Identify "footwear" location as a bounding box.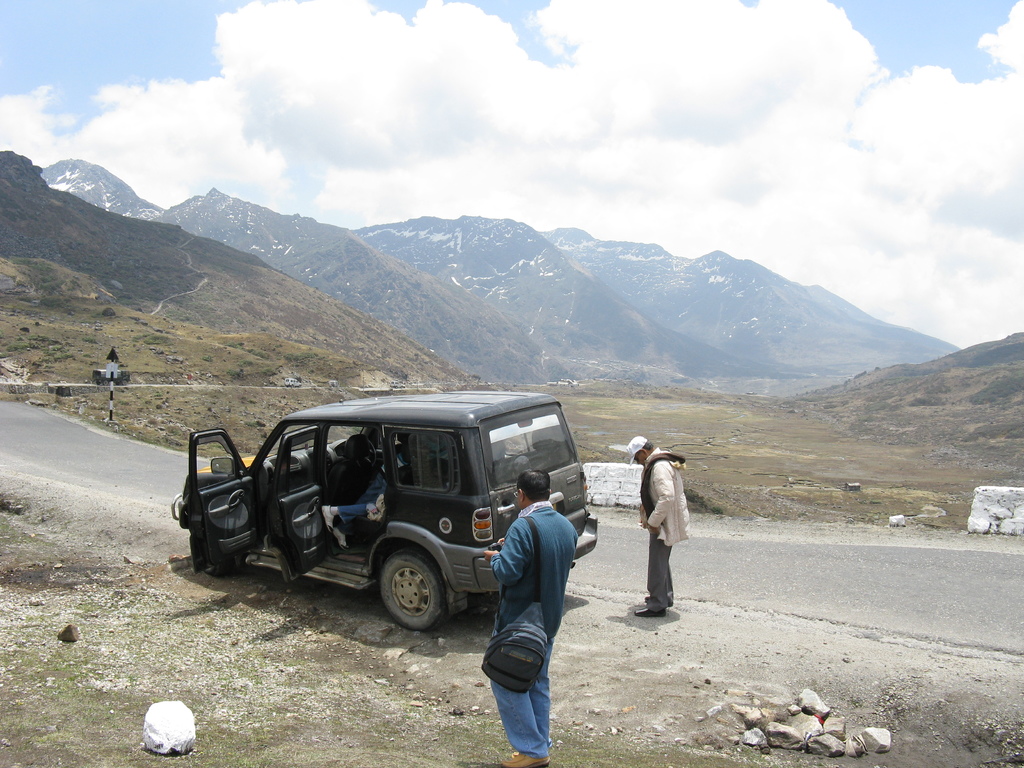
x1=630 y1=605 x2=664 y2=618.
